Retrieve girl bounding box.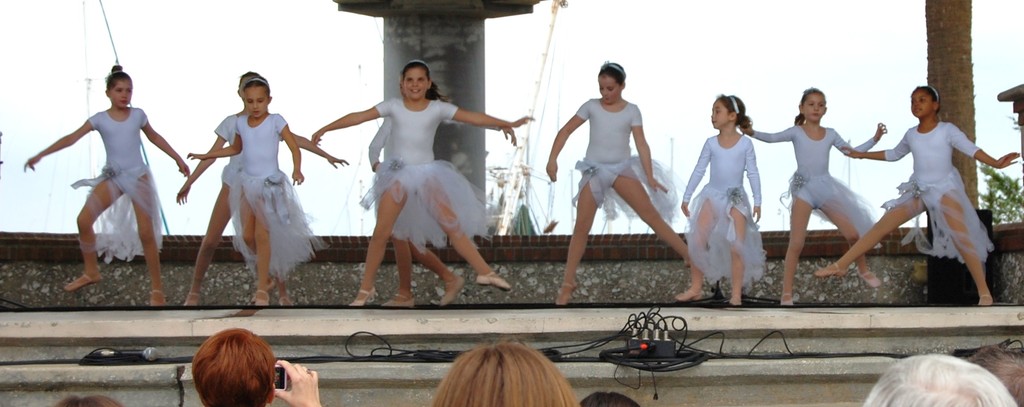
Bounding box: x1=736, y1=88, x2=885, y2=310.
